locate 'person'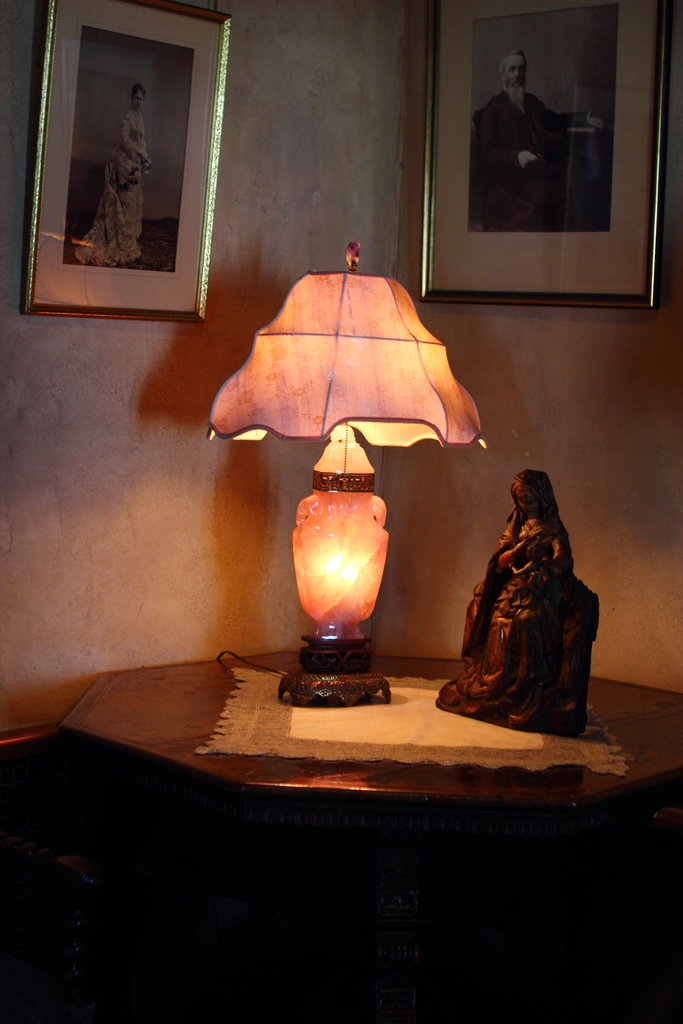
73,81,152,264
